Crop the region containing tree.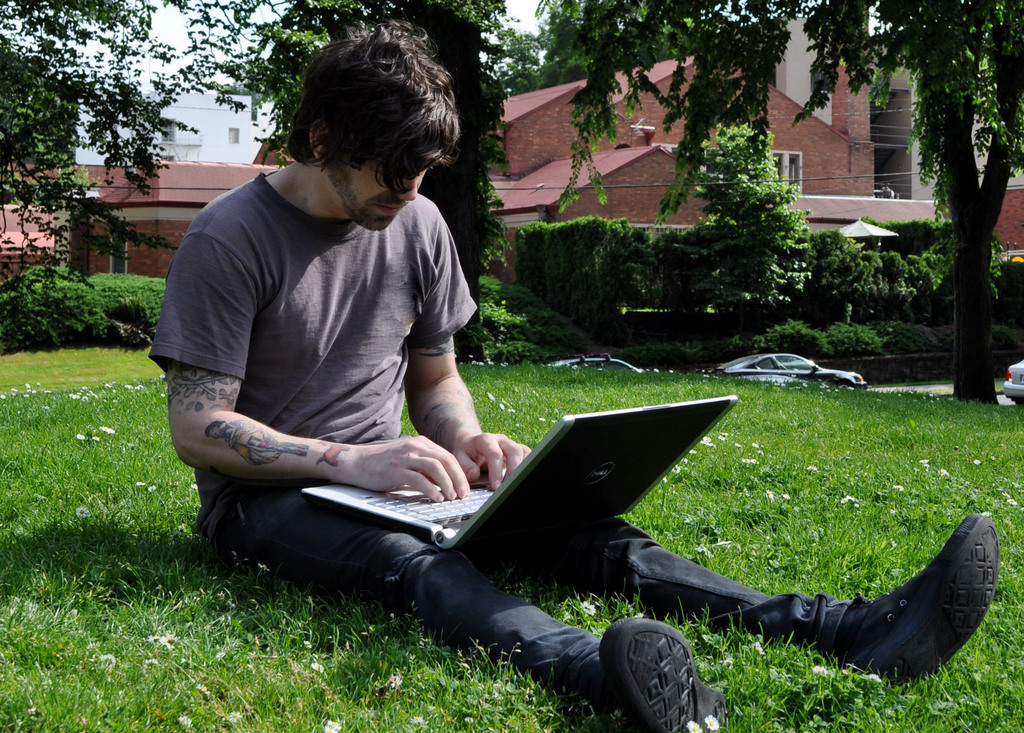
Crop region: [x1=669, y1=67, x2=826, y2=312].
